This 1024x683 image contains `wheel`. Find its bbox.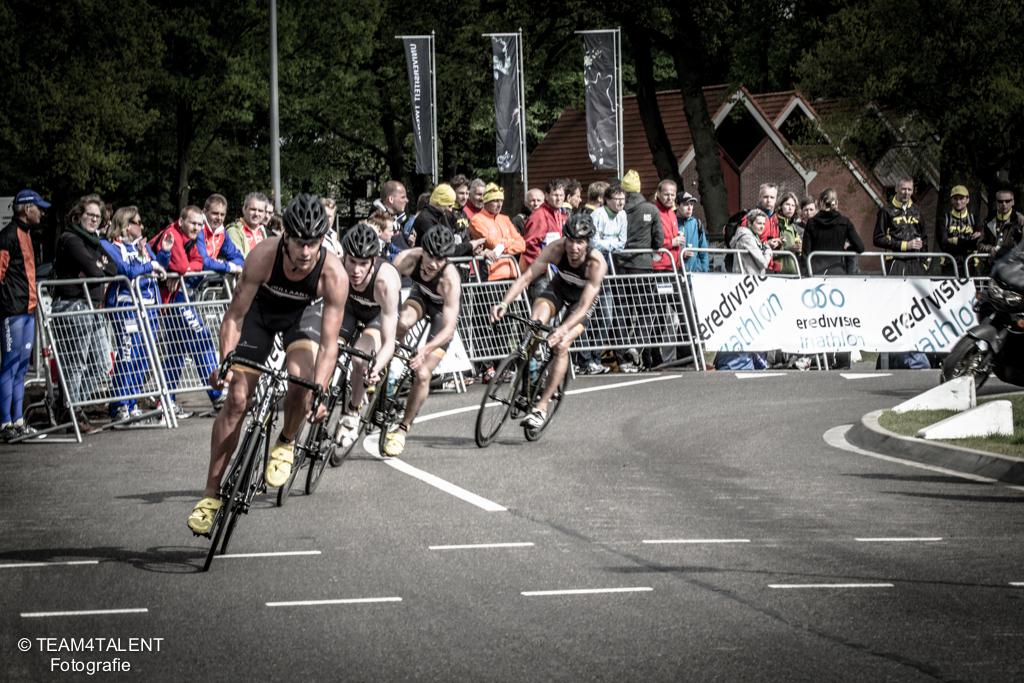
(left=940, top=336, right=989, bottom=390).
